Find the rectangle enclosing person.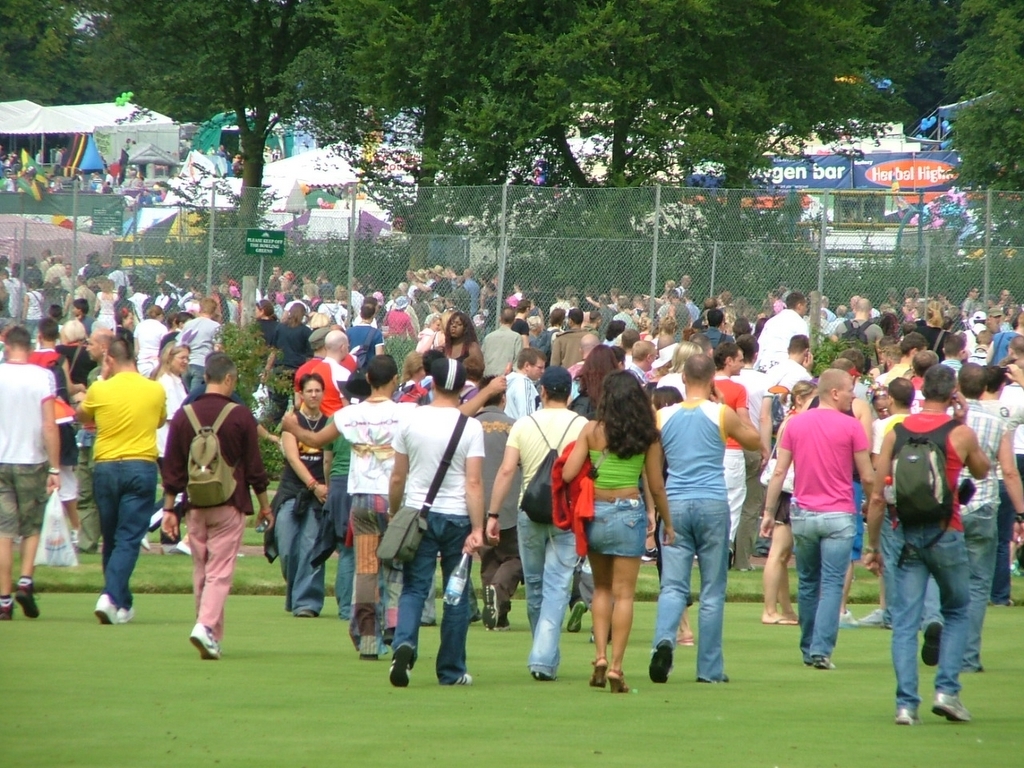
box(857, 362, 994, 736).
